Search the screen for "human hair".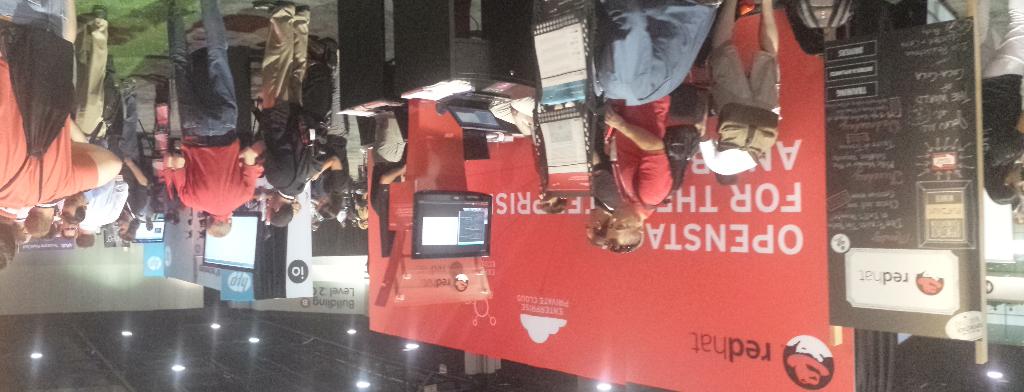
Found at box(116, 219, 141, 242).
